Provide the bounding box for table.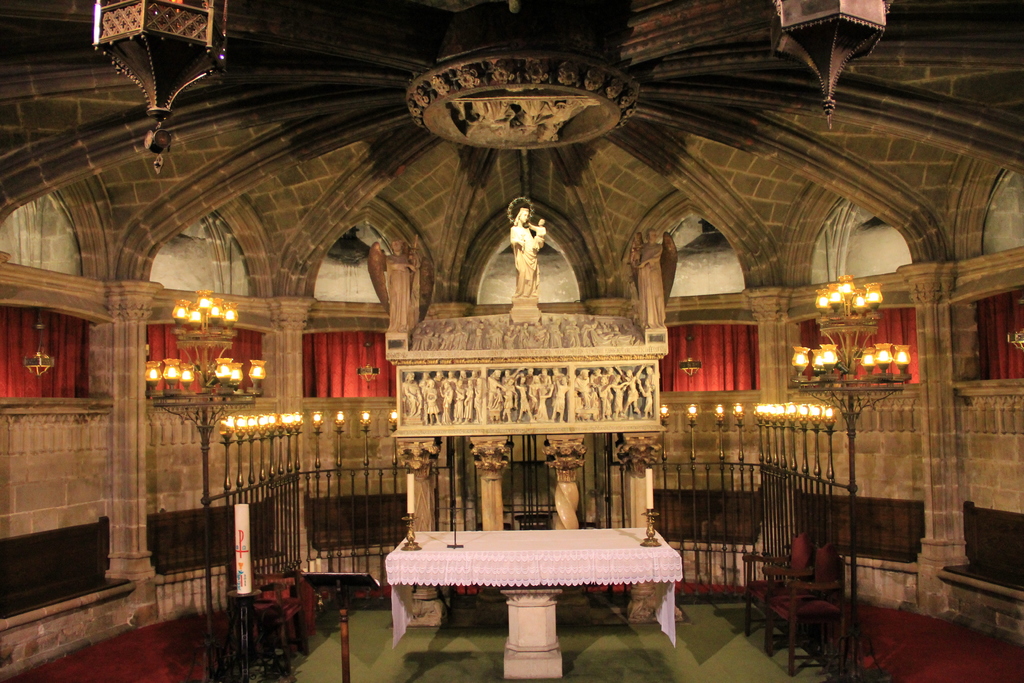
(386, 527, 684, 680).
